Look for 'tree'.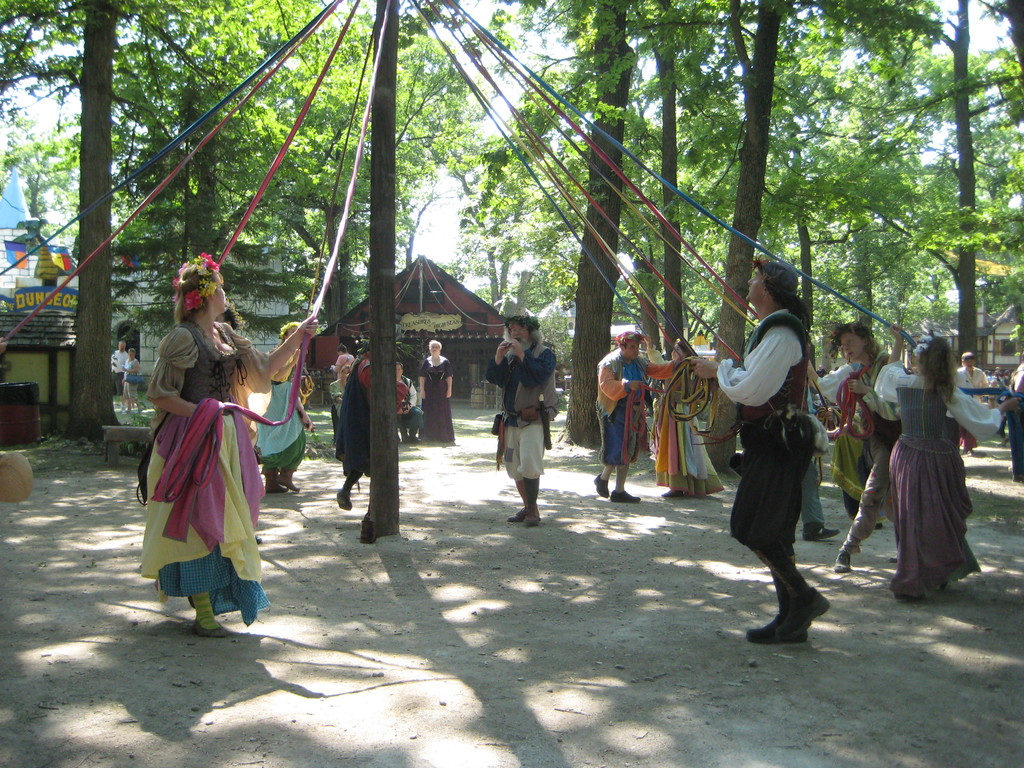
Found: (432, 0, 737, 462).
